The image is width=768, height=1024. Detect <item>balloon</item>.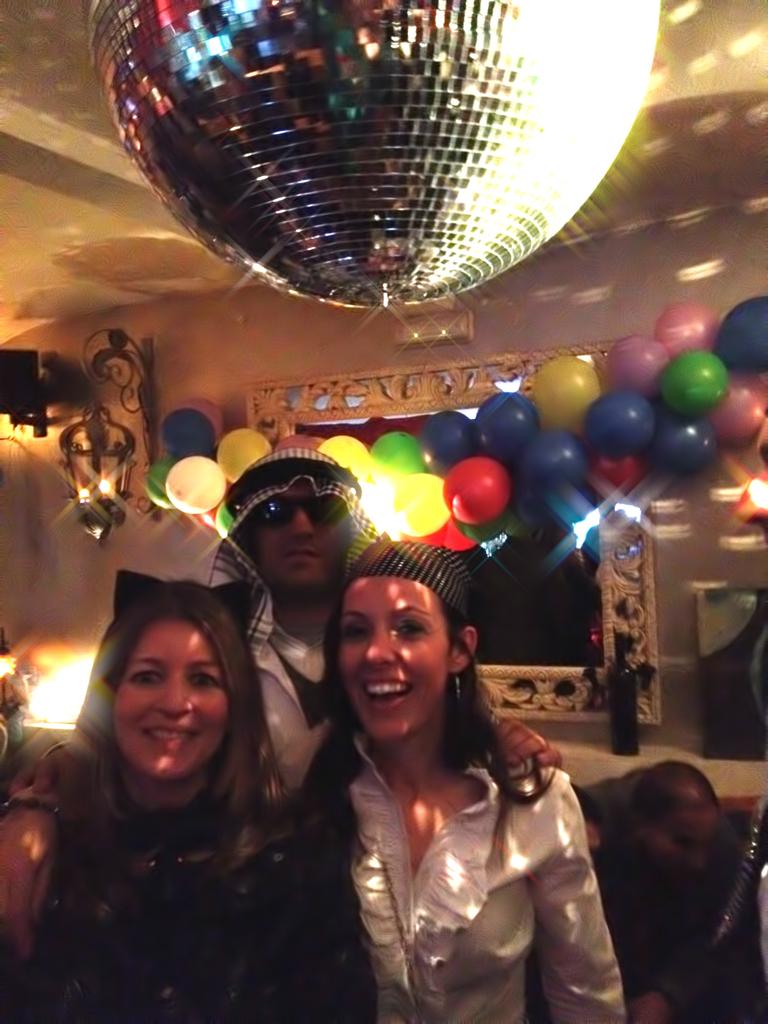
Detection: (159, 407, 217, 463).
